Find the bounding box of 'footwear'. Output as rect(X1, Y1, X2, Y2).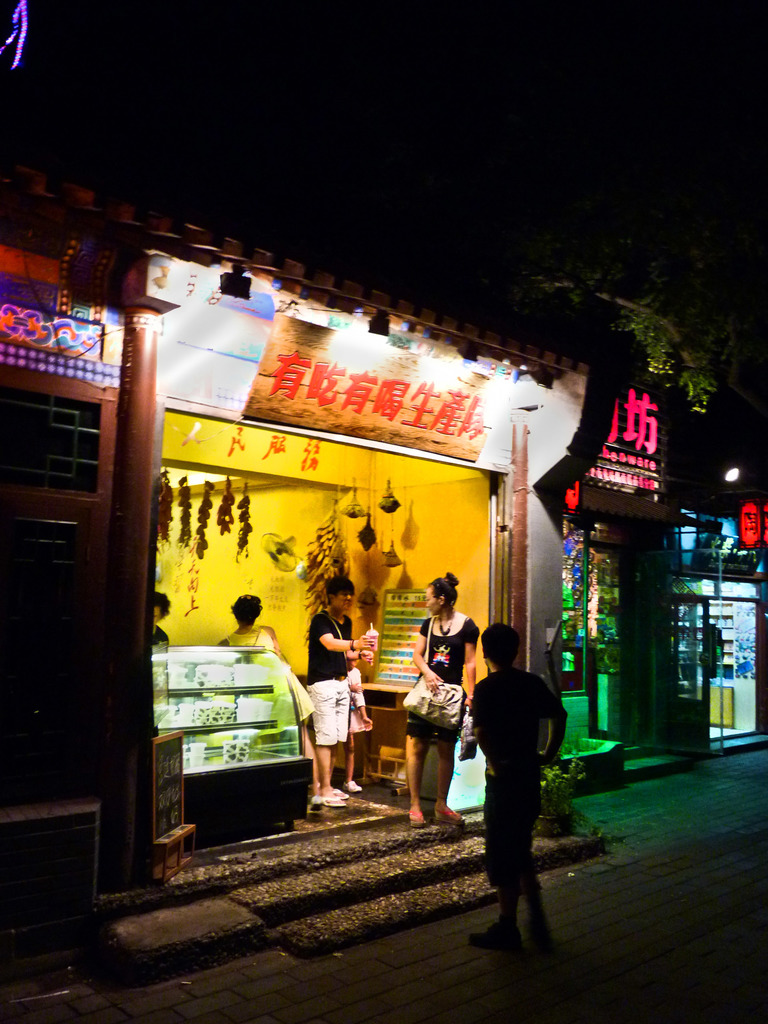
rect(431, 798, 464, 829).
